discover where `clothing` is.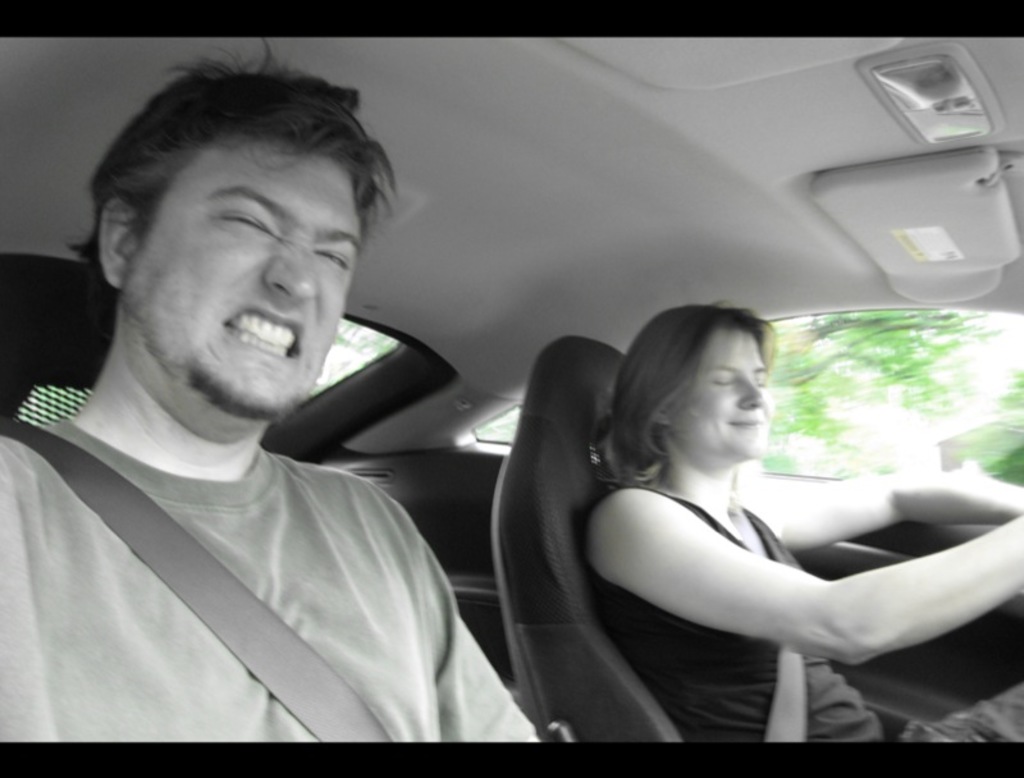
Discovered at bbox(579, 484, 1023, 746).
